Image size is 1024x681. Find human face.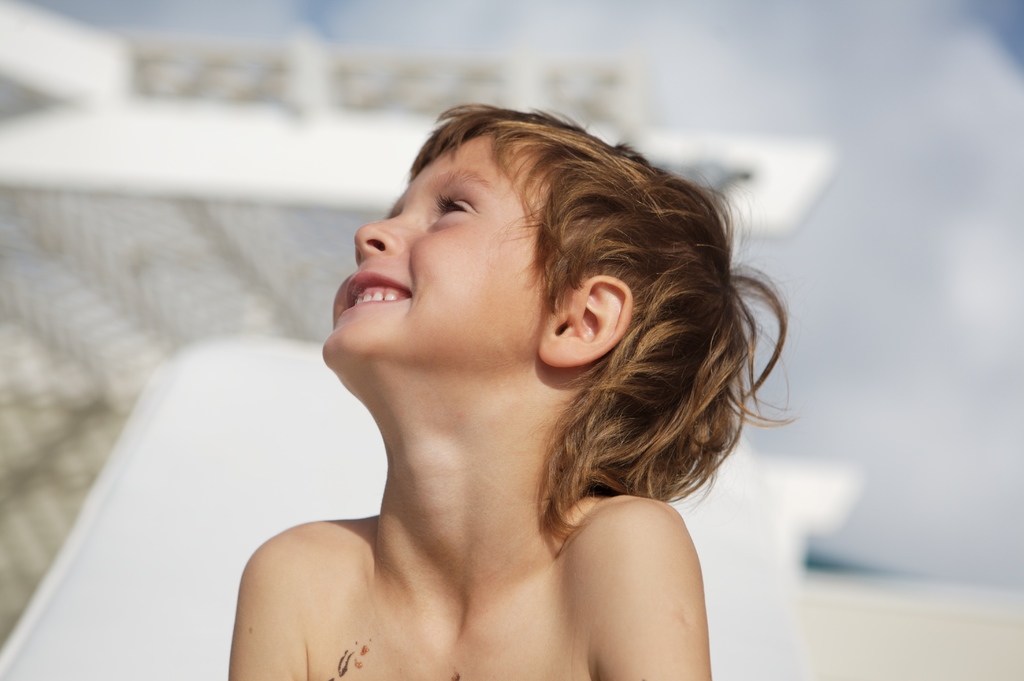
select_region(323, 137, 557, 356).
